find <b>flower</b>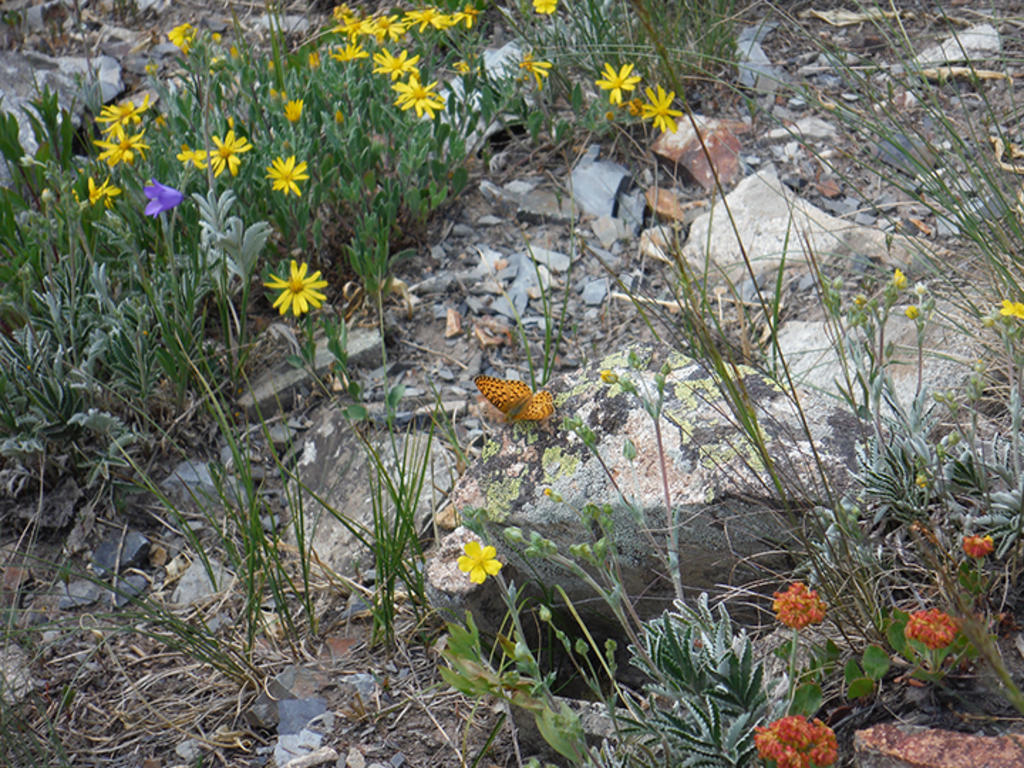
{"left": 176, "top": 144, "right": 208, "bottom": 169}
